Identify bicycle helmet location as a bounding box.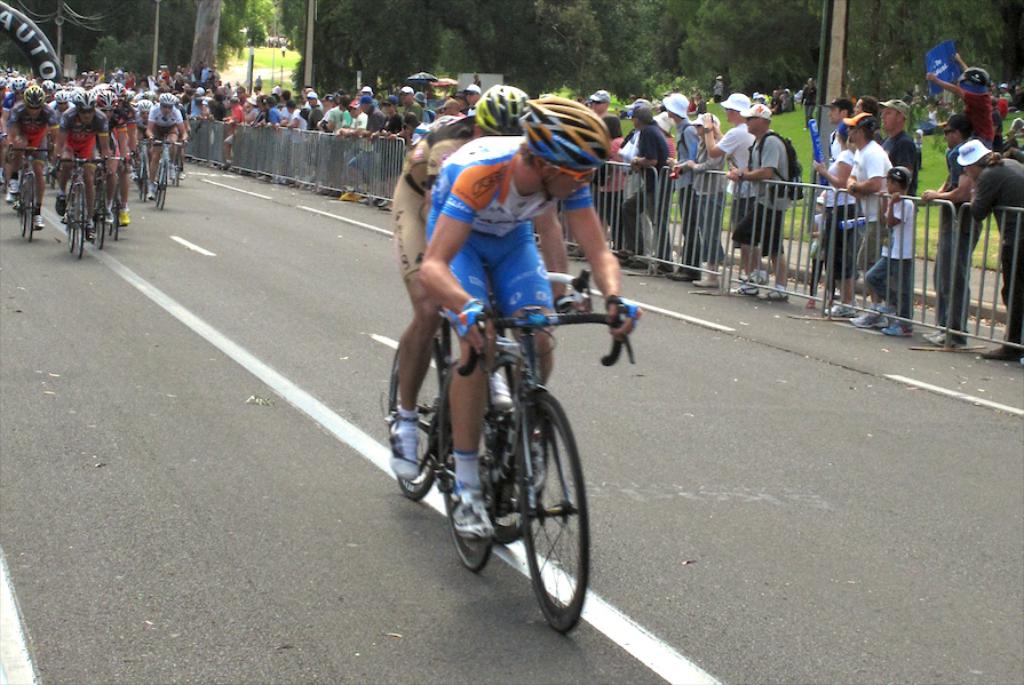
(87, 95, 114, 119).
